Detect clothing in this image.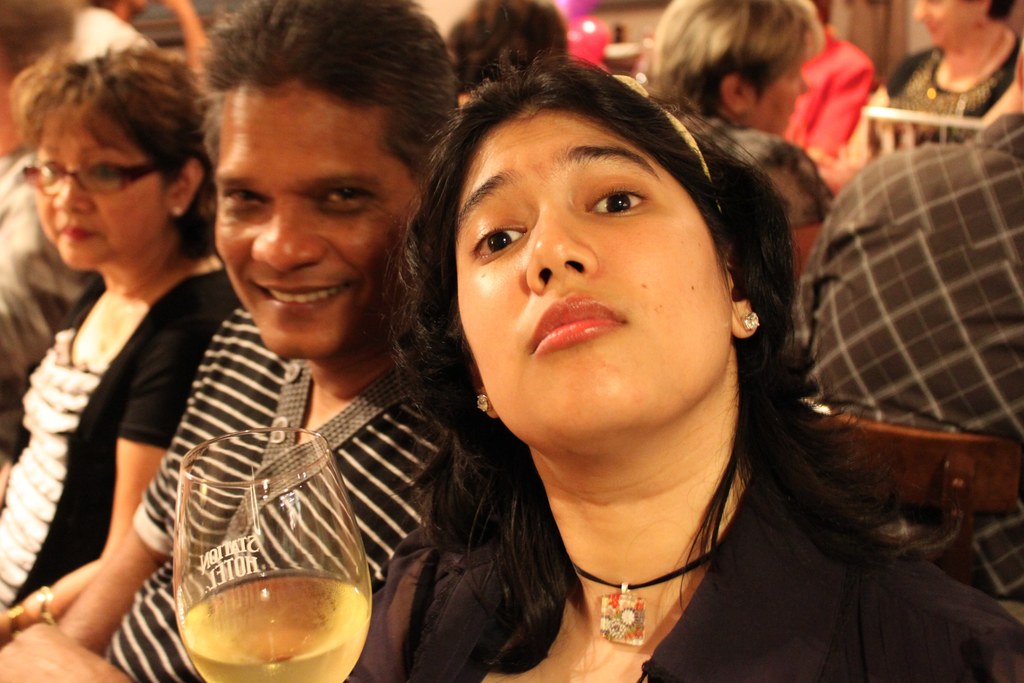
Detection: (left=101, top=300, right=444, bottom=682).
